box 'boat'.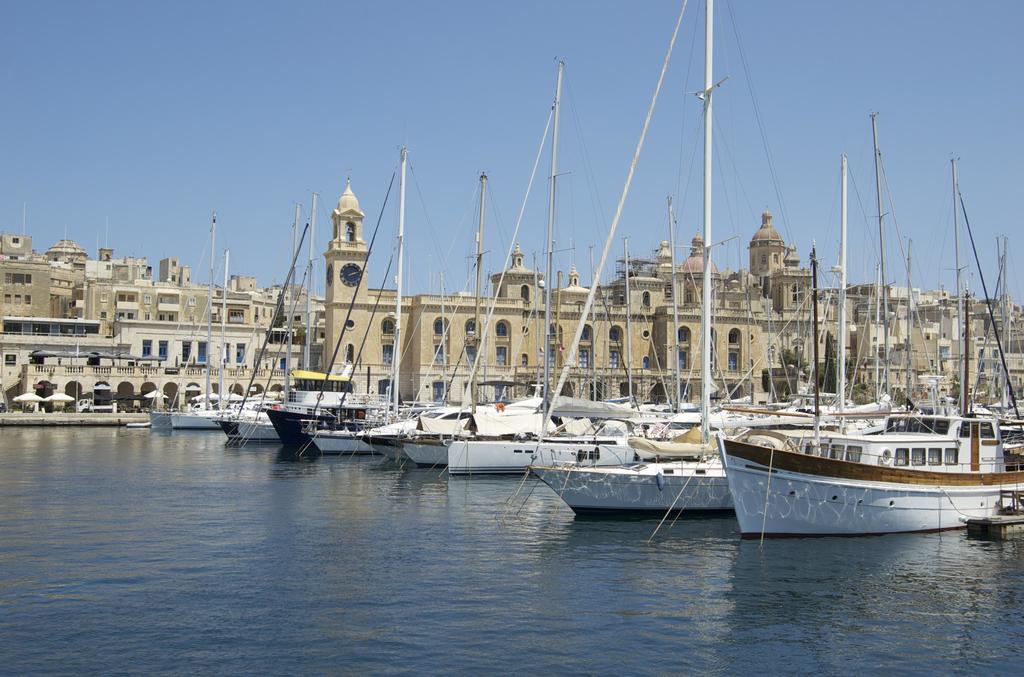
select_region(147, 255, 240, 432).
